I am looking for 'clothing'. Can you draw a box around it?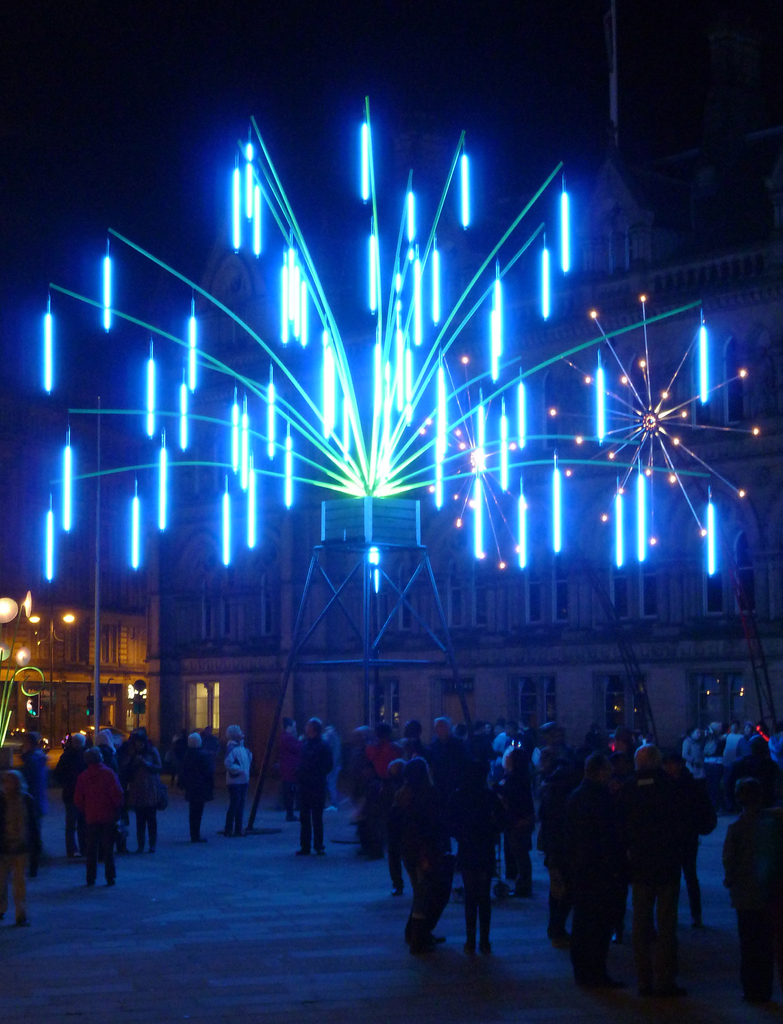
Sure, the bounding box is 22,741,52,813.
